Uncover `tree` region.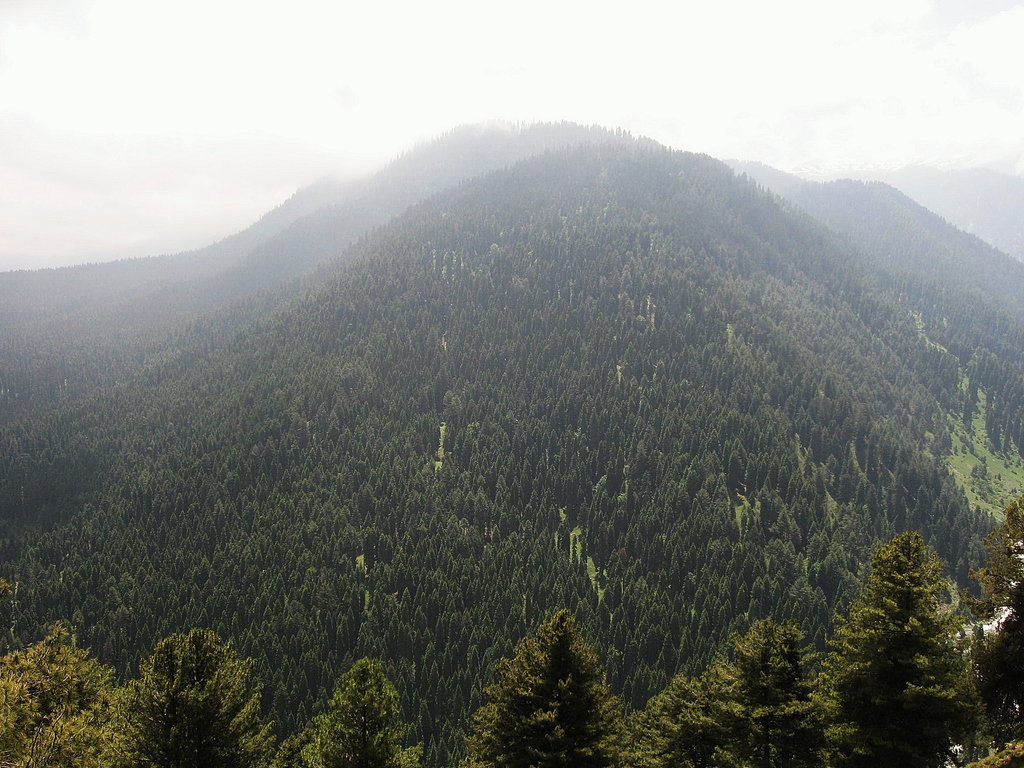
Uncovered: rect(294, 653, 429, 767).
